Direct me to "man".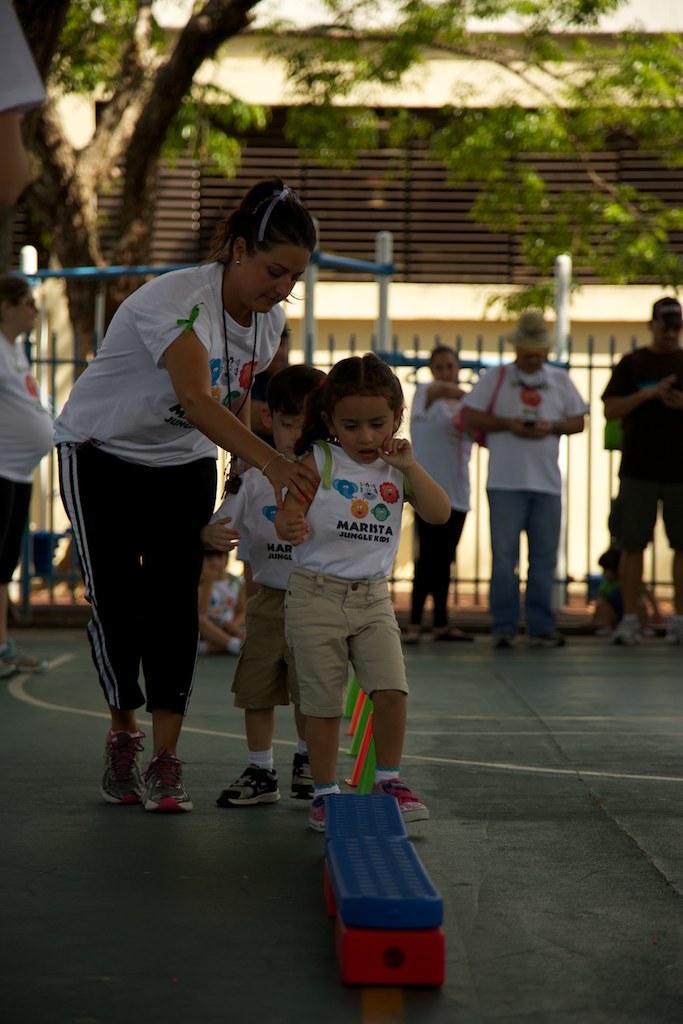
Direction: [x1=473, y1=318, x2=595, y2=647].
